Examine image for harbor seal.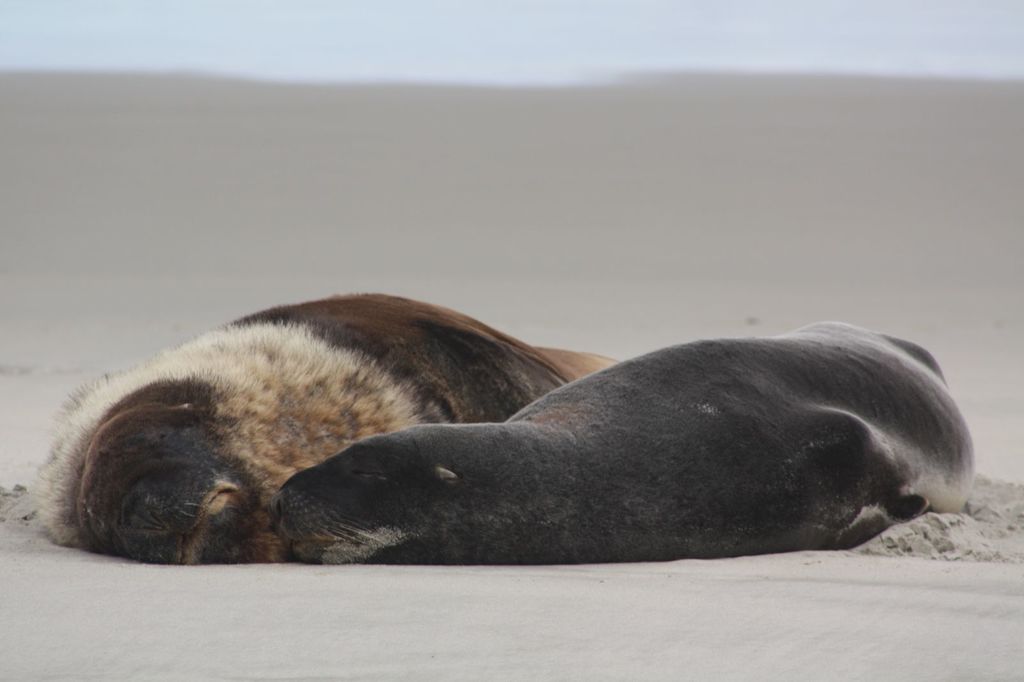
Examination result: [x1=13, y1=287, x2=611, y2=558].
